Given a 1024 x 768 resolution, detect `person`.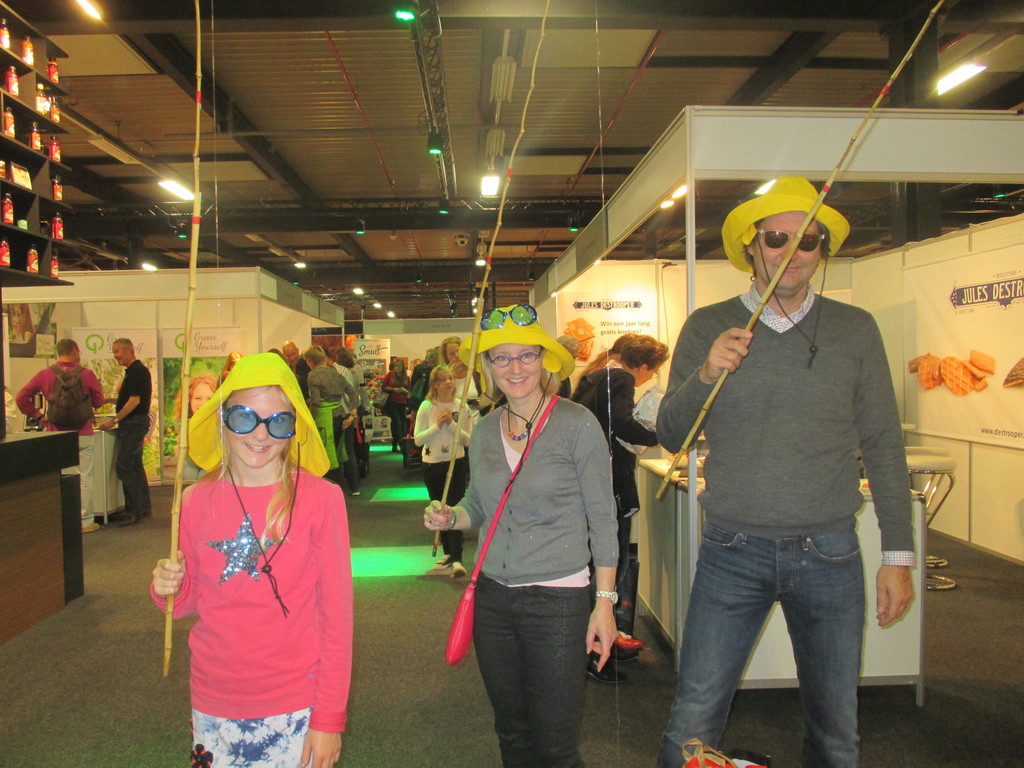
locate(170, 369, 221, 418).
